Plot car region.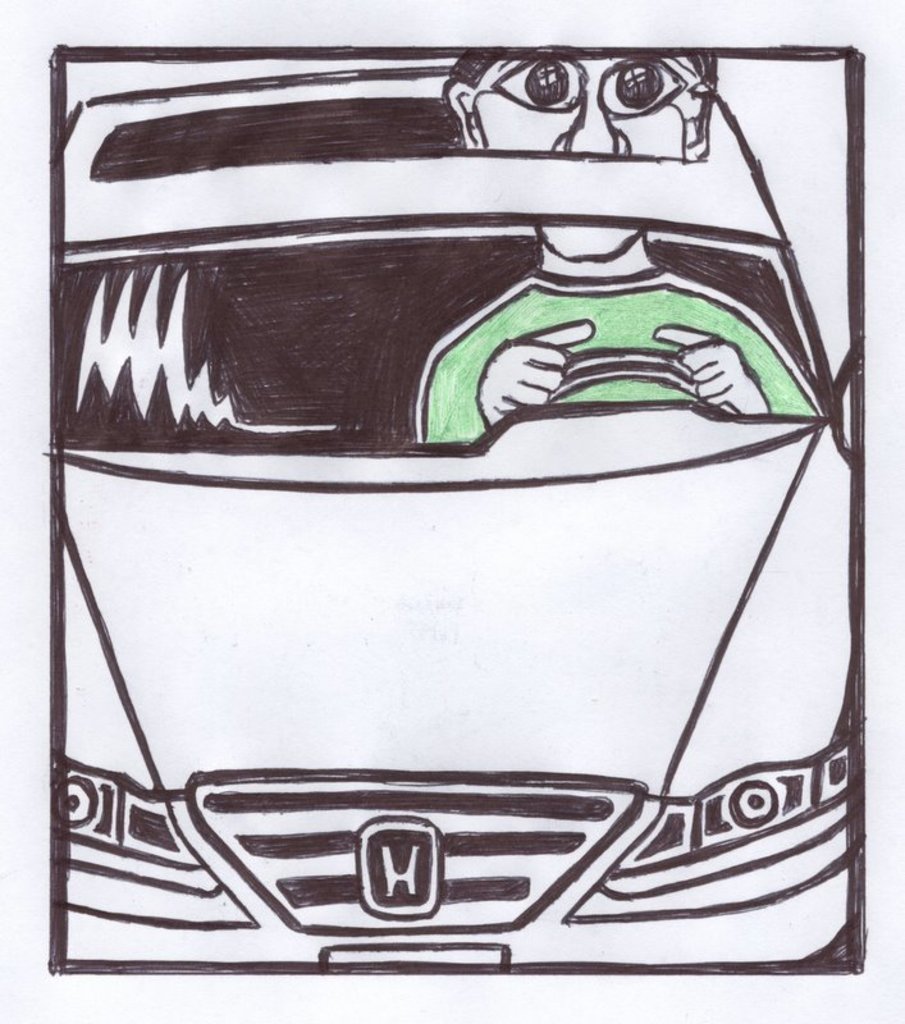
Plotted at Rect(61, 45, 853, 956).
